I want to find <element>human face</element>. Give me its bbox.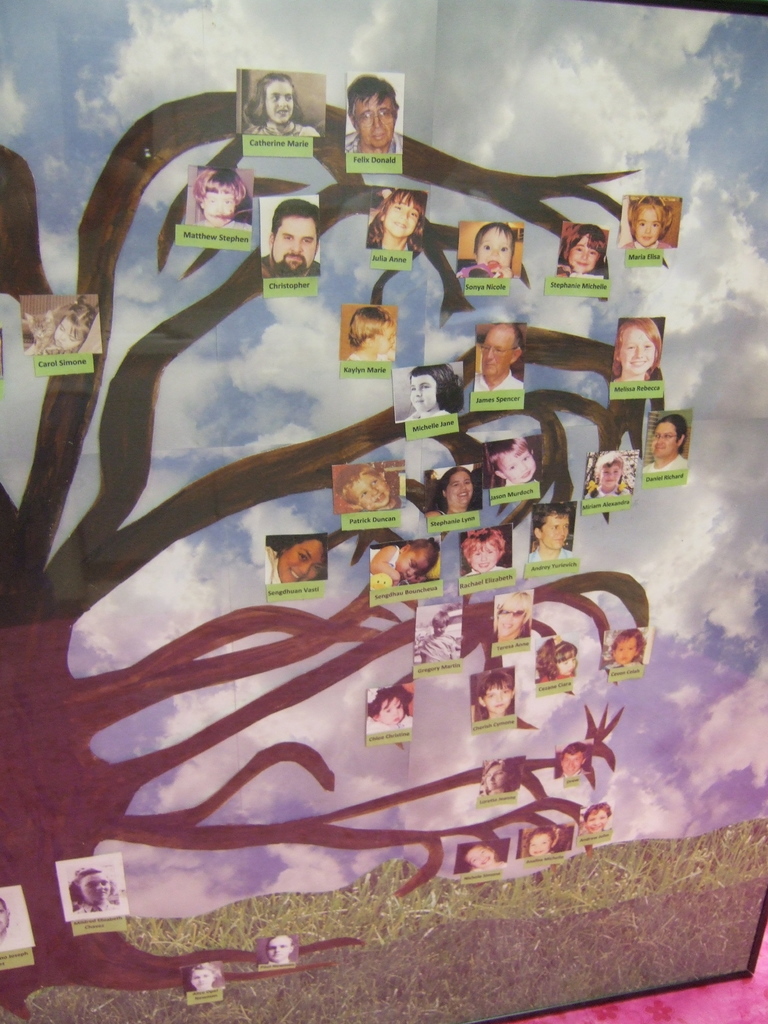
region(445, 476, 469, 509).
